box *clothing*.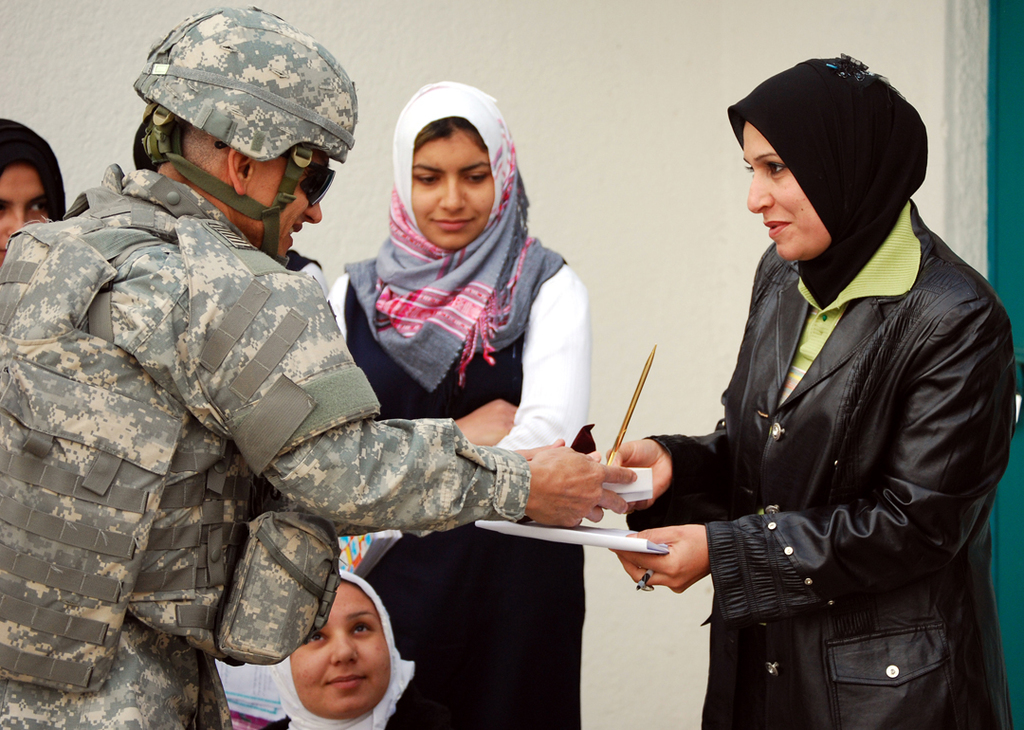
box(329, 80, 590, 729).
